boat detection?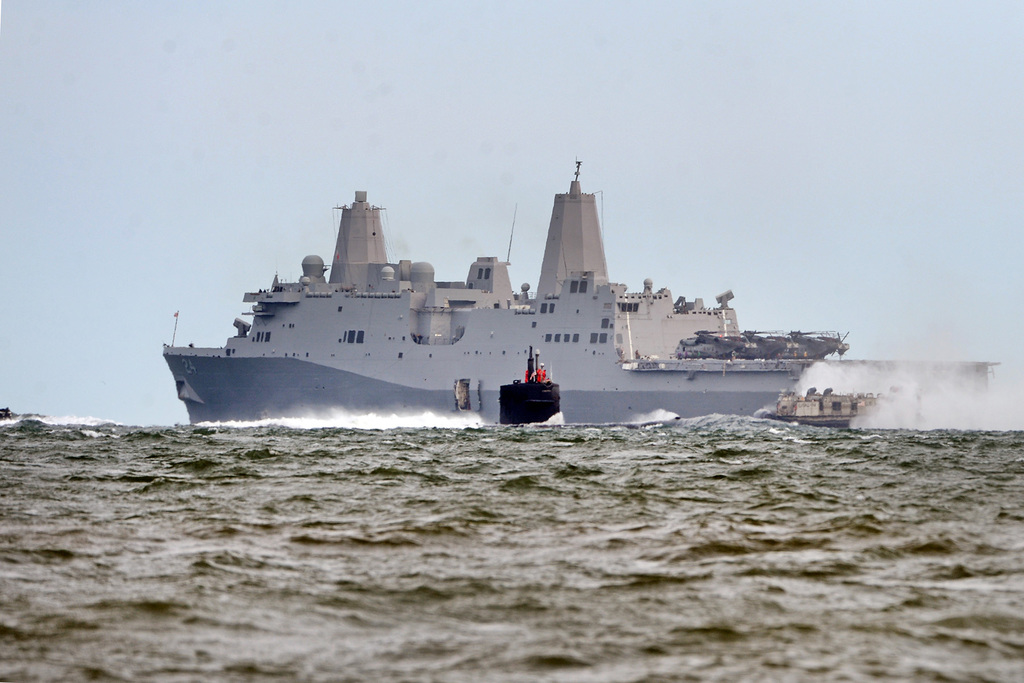
(x1=495, y1=345, x2=556, y2=427)
